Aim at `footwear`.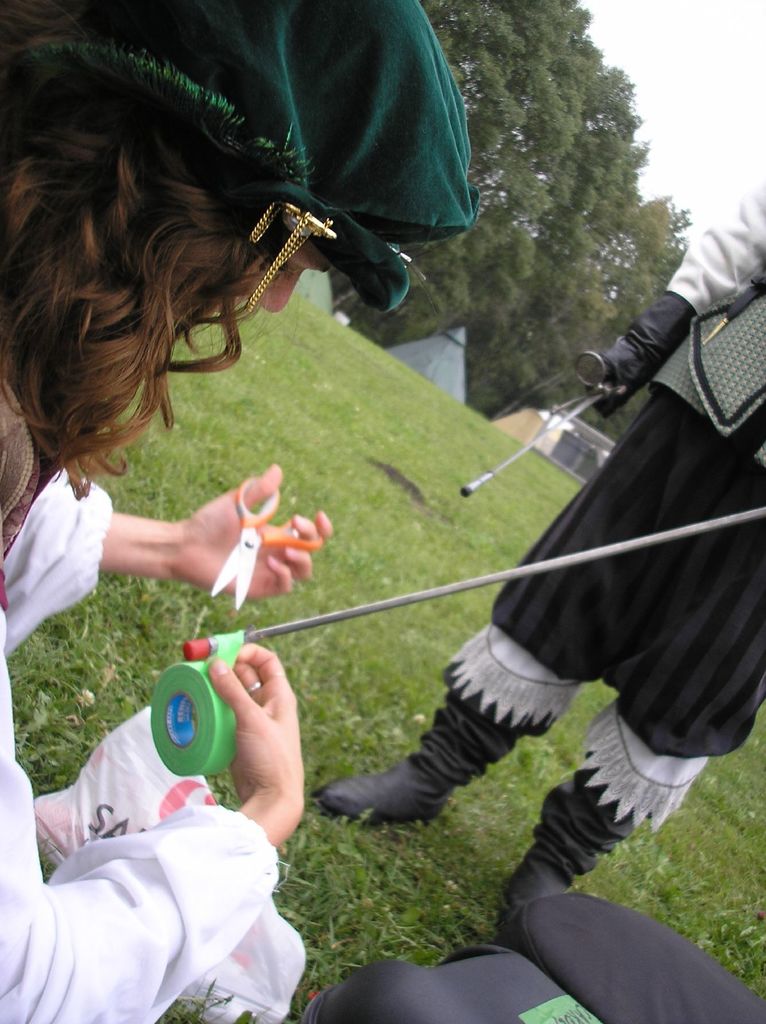
Aimed at <box>318,675,552,824</box>.
